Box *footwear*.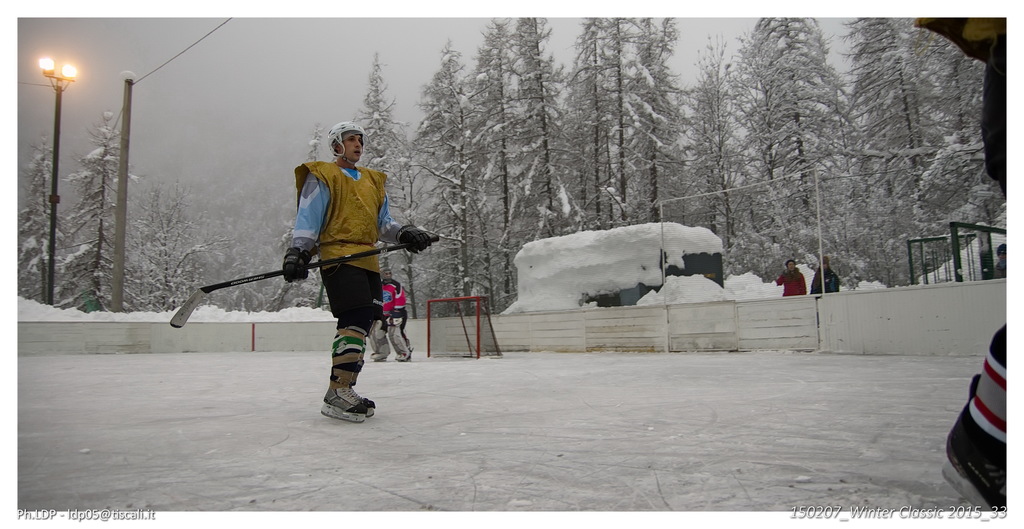
BBox(387, 349, 419, 363).
